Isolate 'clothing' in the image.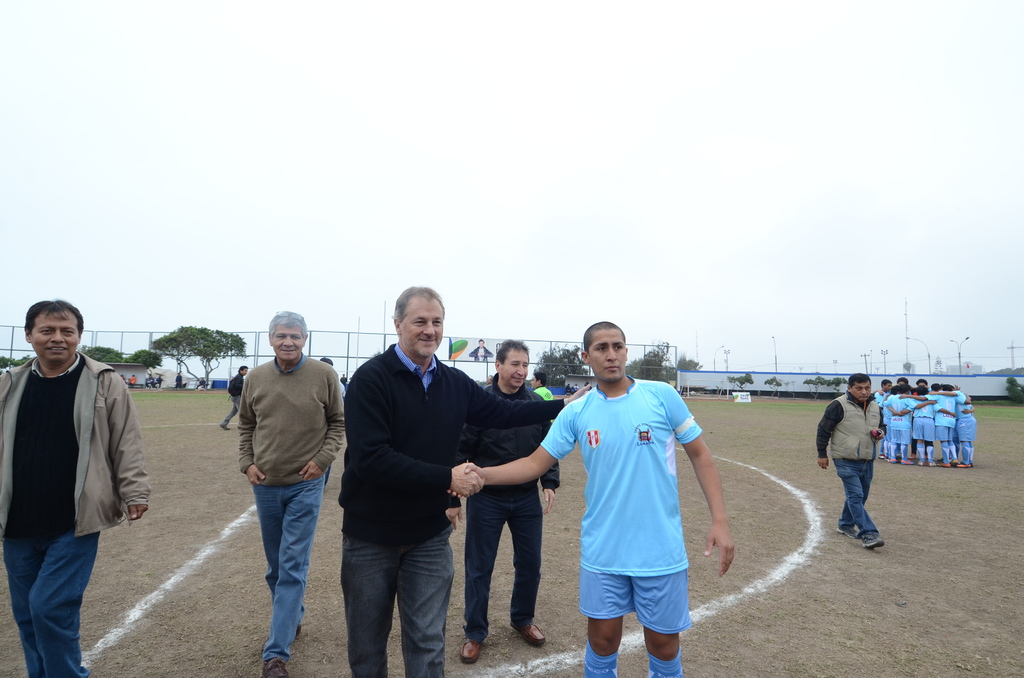
Isolated region: bbox=[816, 385, 888, 539].
